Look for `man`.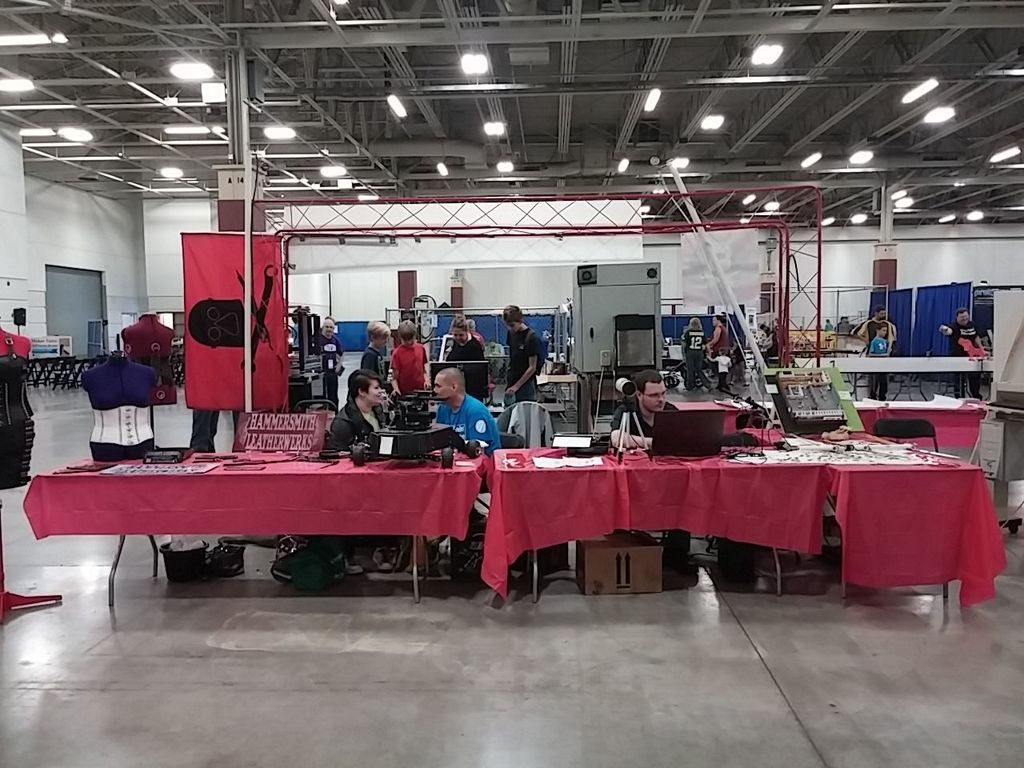
Found: Rect(310, 315, 344, 415).
